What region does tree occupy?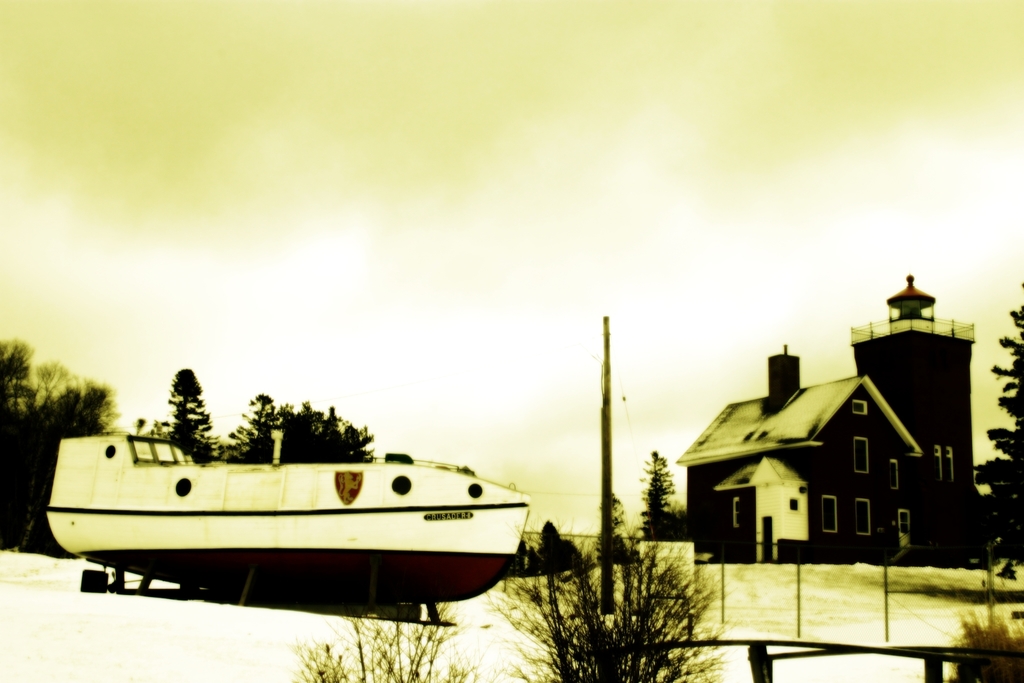
287, 604, 475, 682.
